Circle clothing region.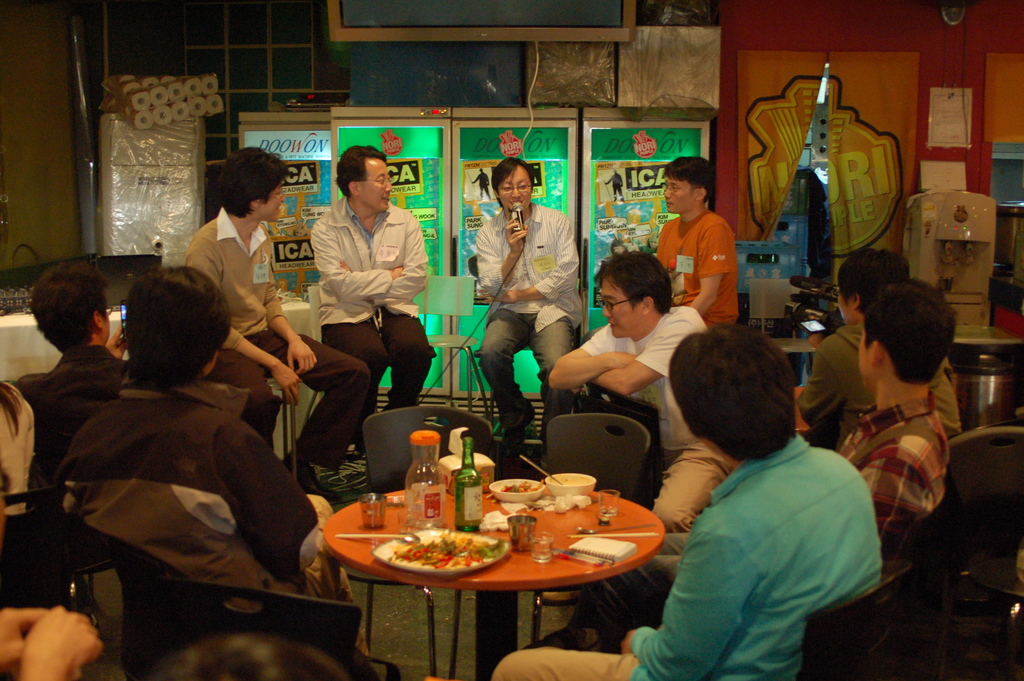
Region: 52/374/344/621.
